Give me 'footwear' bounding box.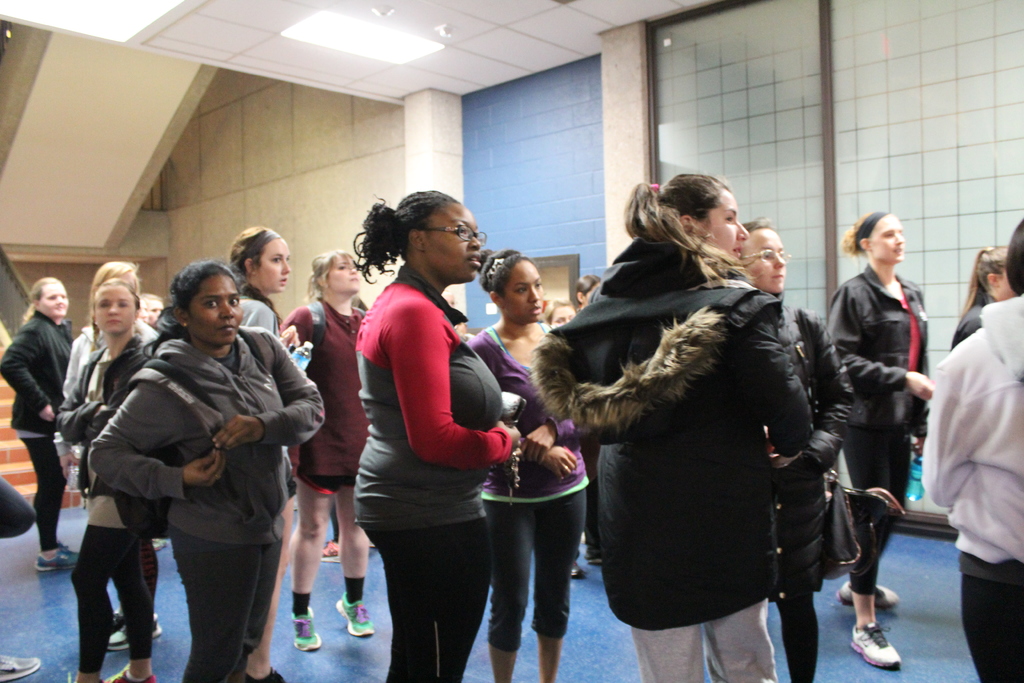
105, 661, 155, 682.
